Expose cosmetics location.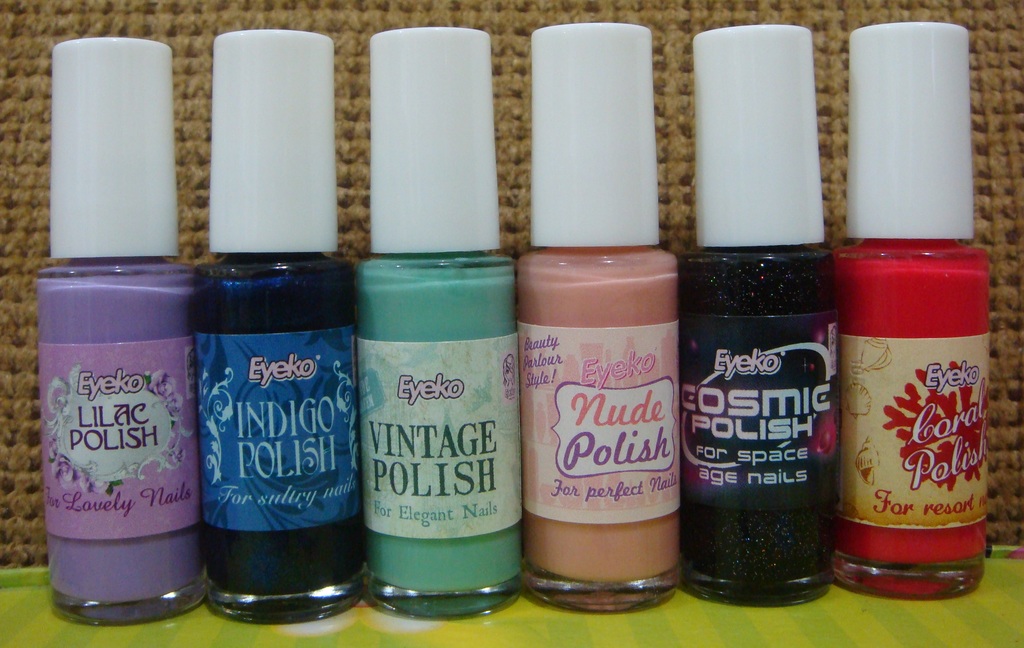
Exposed at box=[515, 23, 683, 615].
